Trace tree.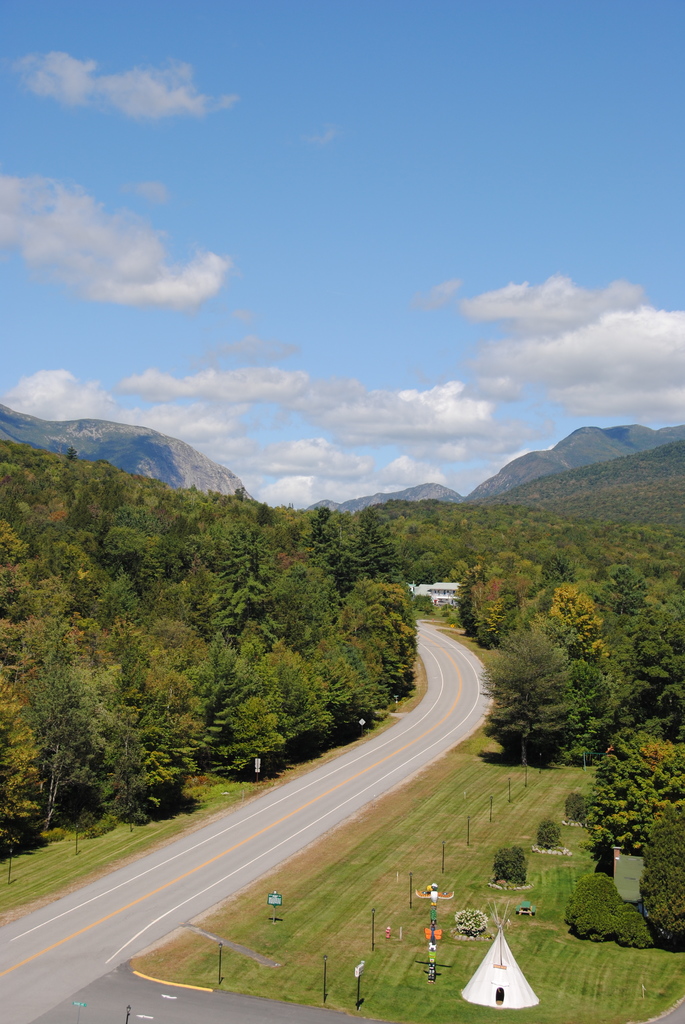
Traced to box=[478, 627, 583, 763].
